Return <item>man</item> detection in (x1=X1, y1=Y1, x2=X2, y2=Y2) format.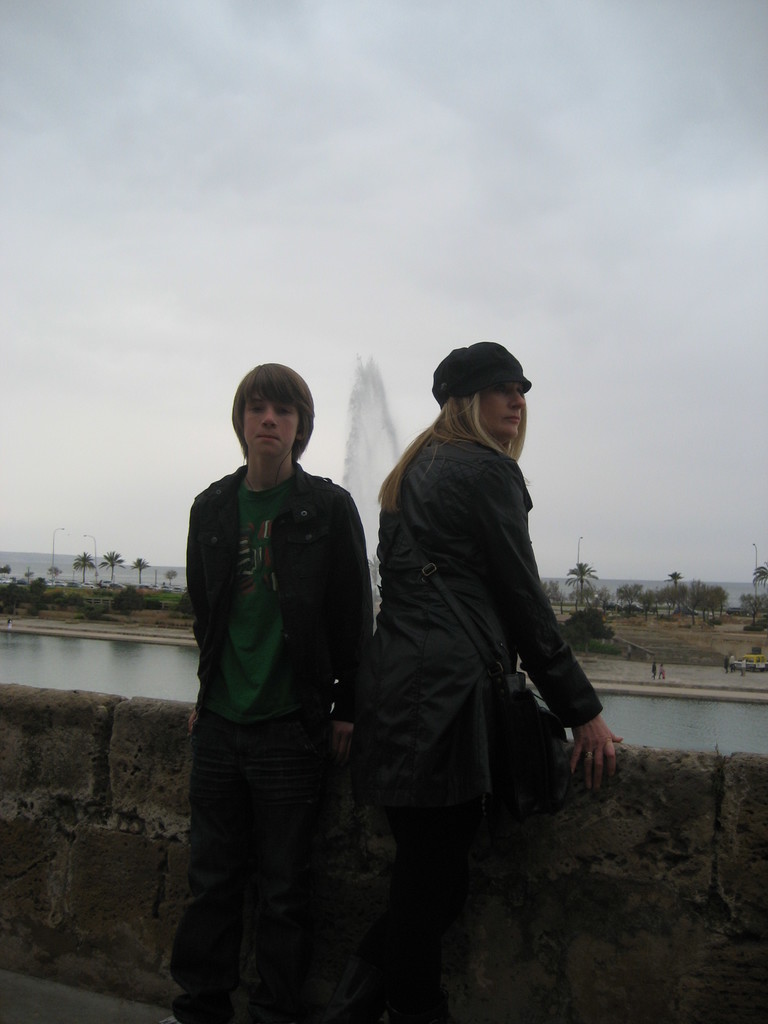
(x1=182, y1=360, x2=374, y2=1023).
